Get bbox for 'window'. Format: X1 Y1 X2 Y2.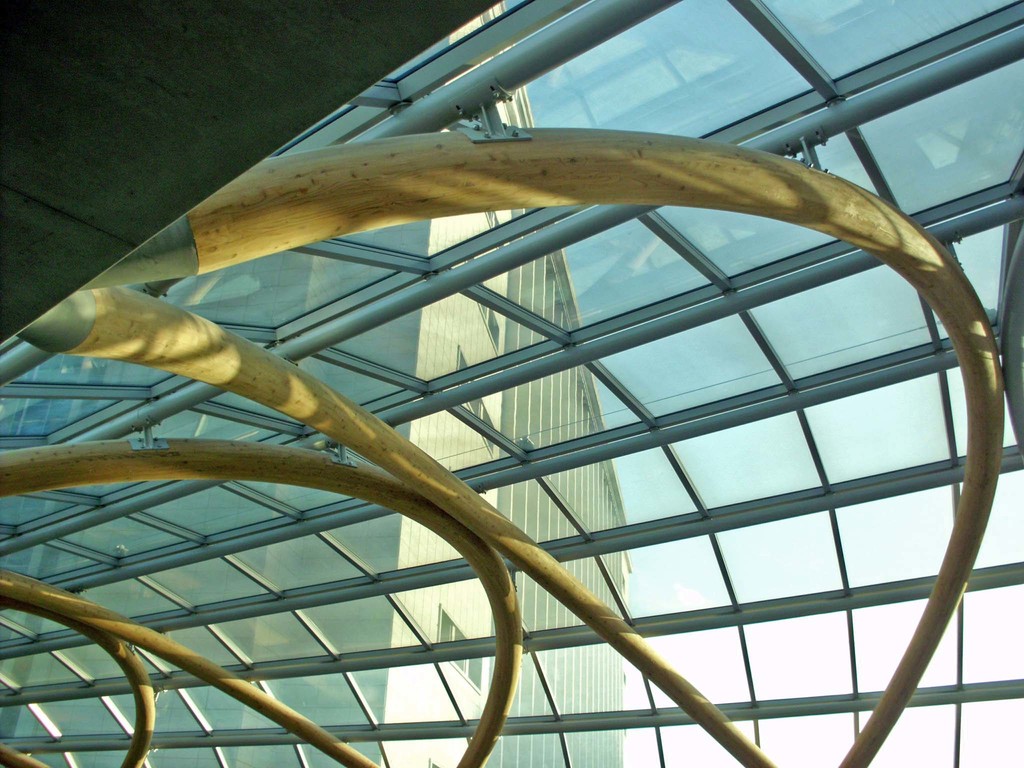
477 305 501 348.
